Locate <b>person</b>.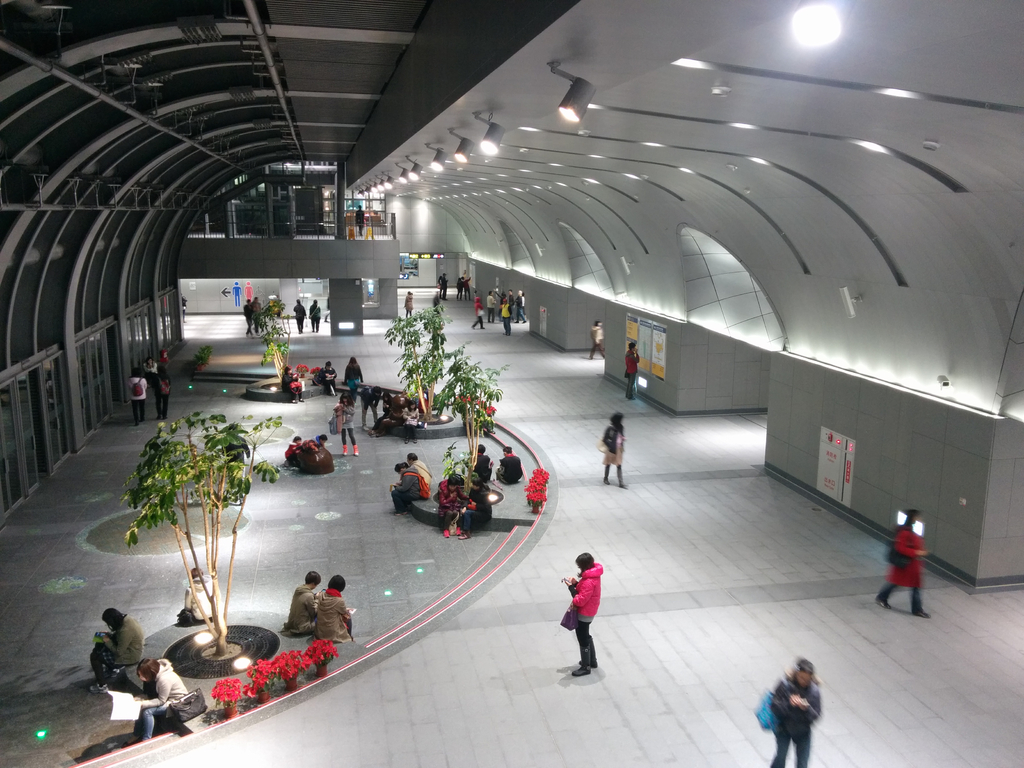
Bounding box: select_region(566, 549, 596, 678).
